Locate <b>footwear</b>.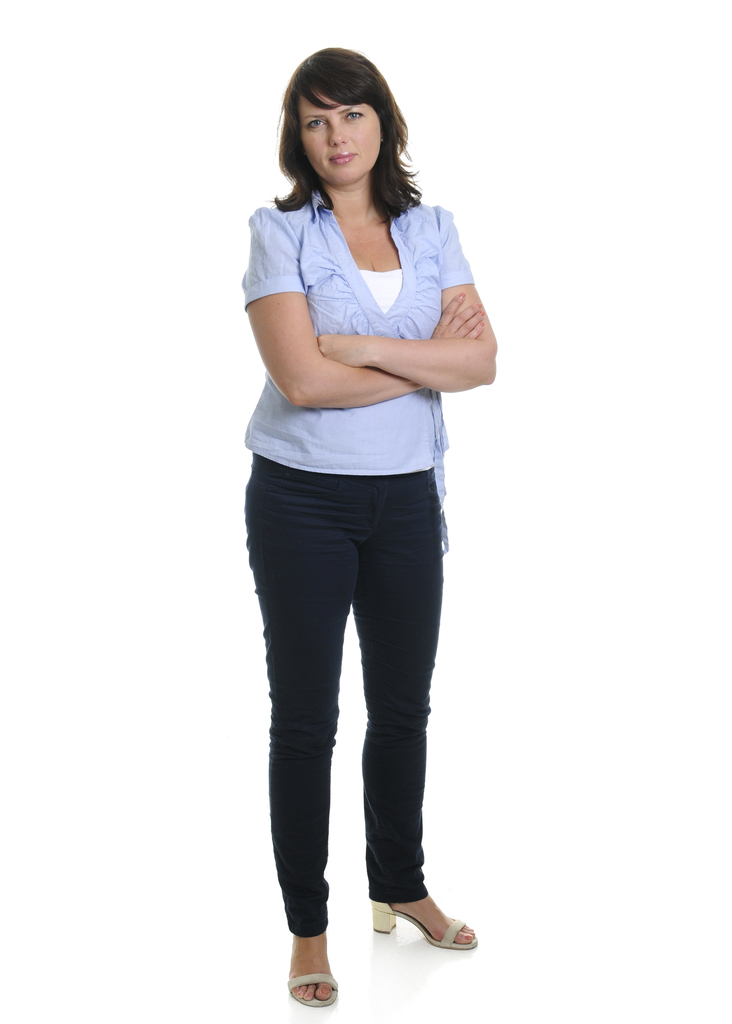
Bounding box: box=[285, 973, 341, 1008].
